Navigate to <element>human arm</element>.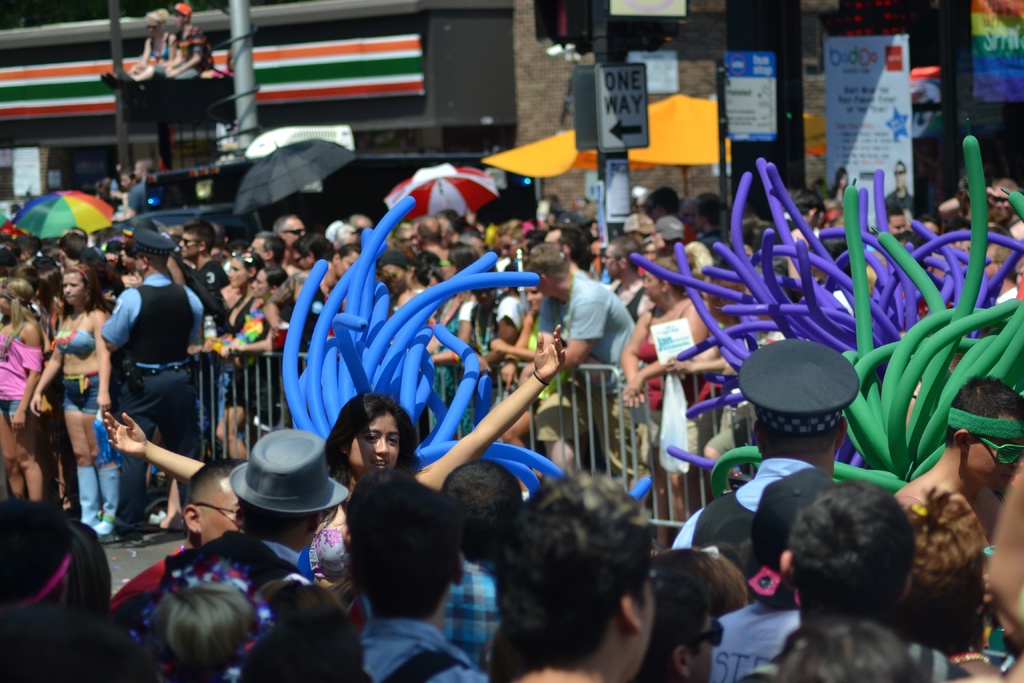
Navigation target: (x1=572, y1=299, x2=604, y2=367).
